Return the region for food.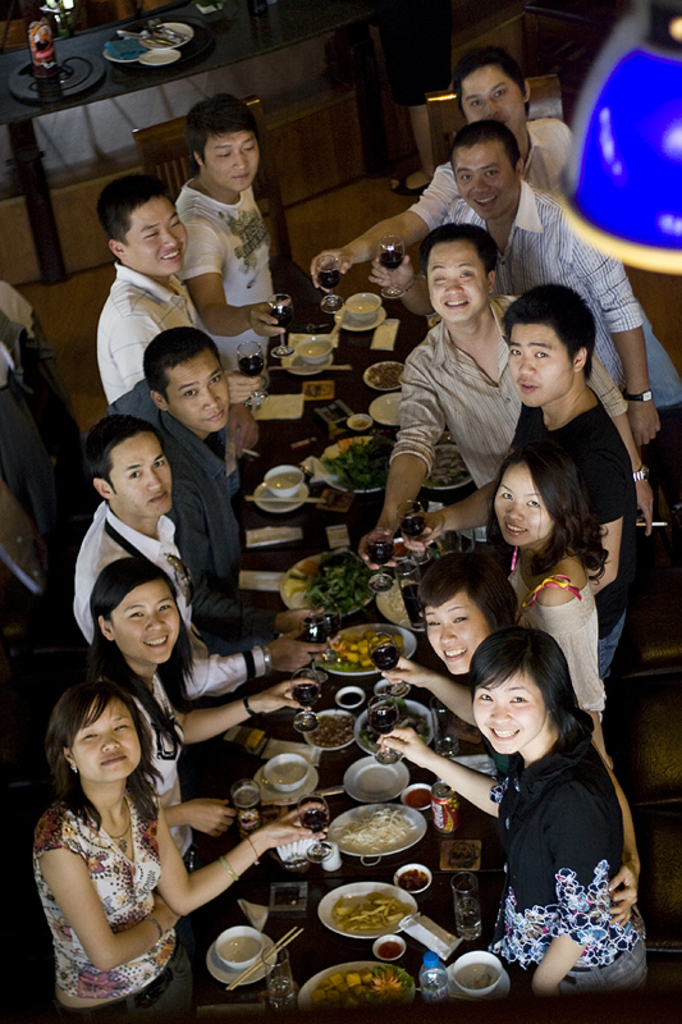
(left=334, top=892, right=416, bottom=929).
